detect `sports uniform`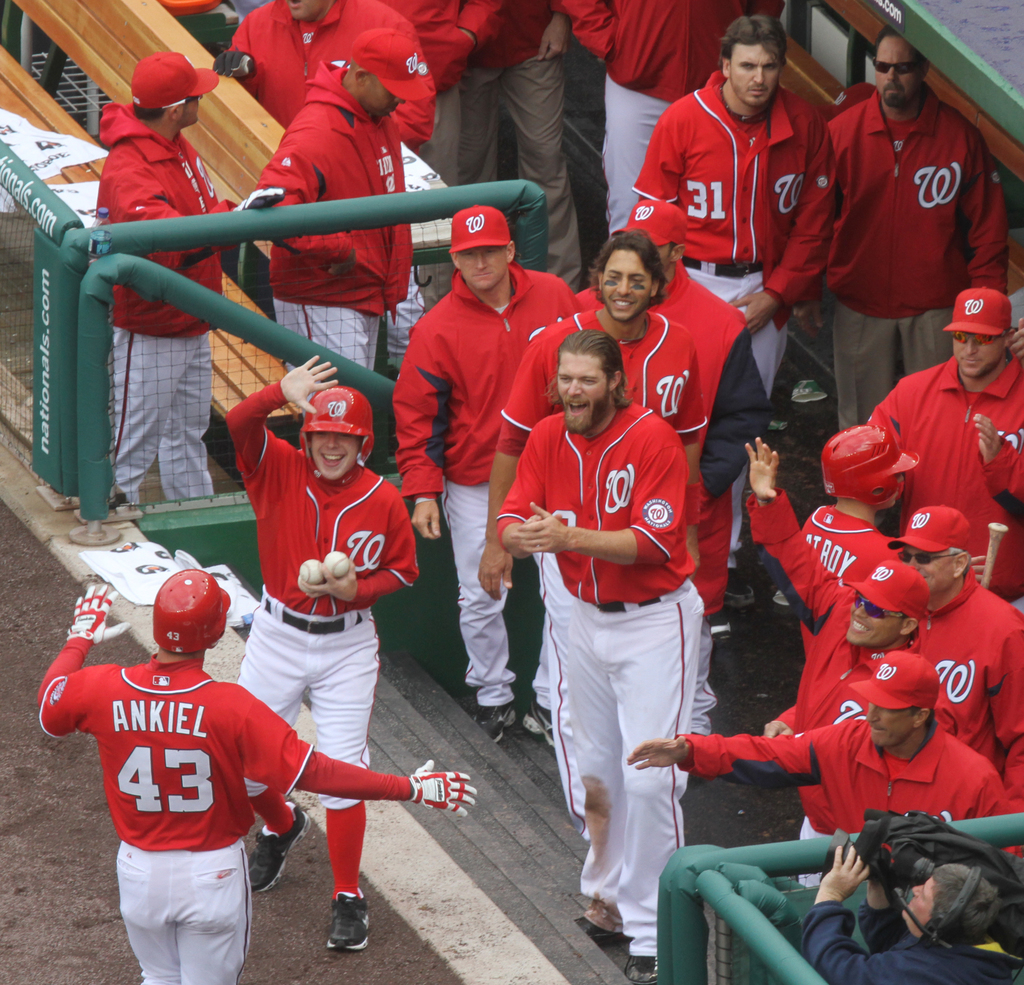
<region>86, 49, 266, 508</region>
